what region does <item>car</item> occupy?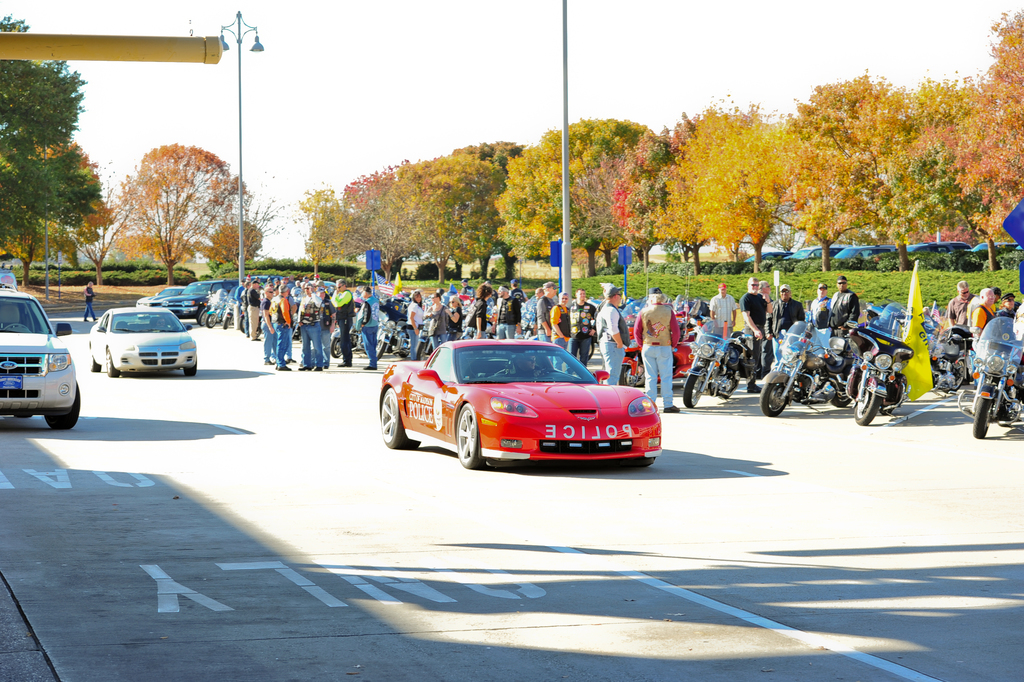
bbox=[136, 289, 183, 308].
